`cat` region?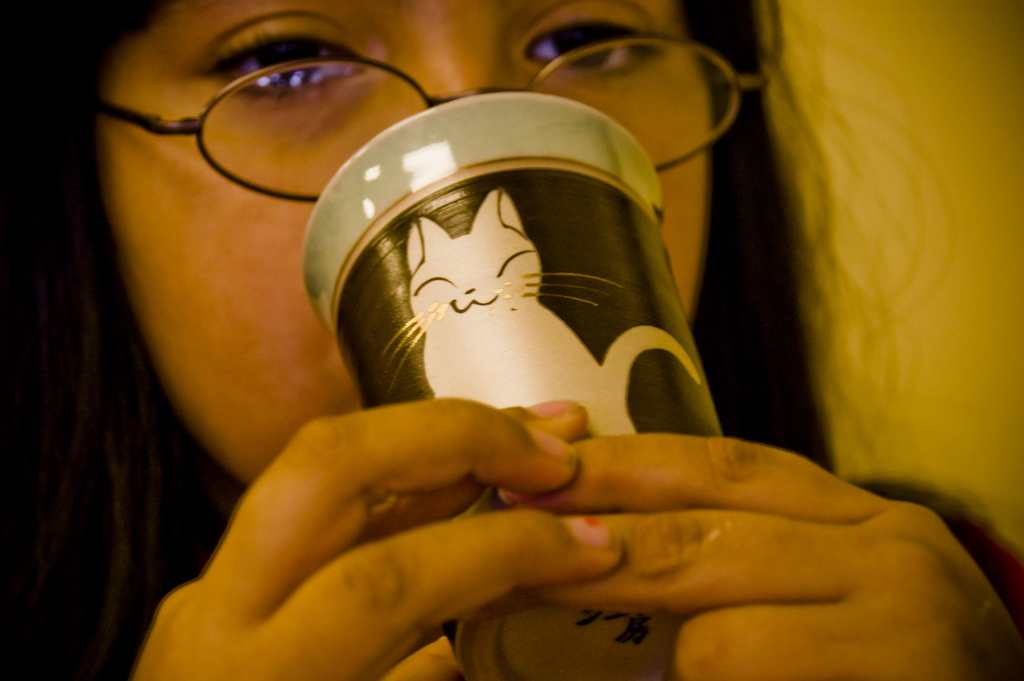
(x1=375, y1=187, x2=706, y2=441)
